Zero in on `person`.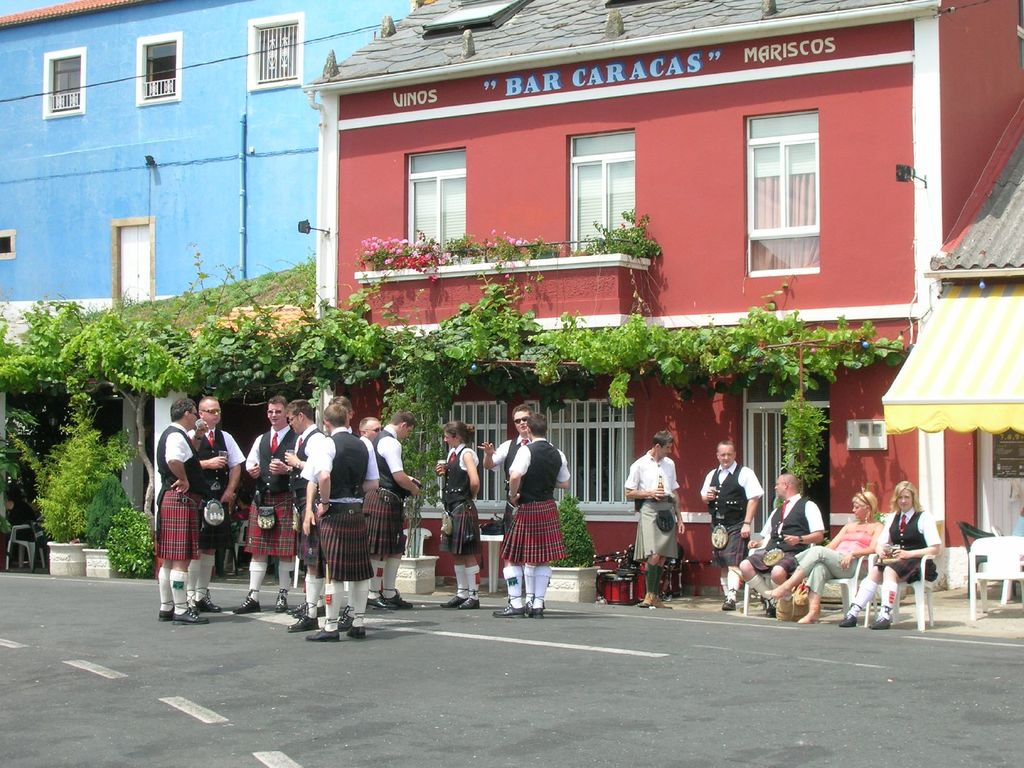
Zeroed in: select_region(375, 416, 420, 608).
